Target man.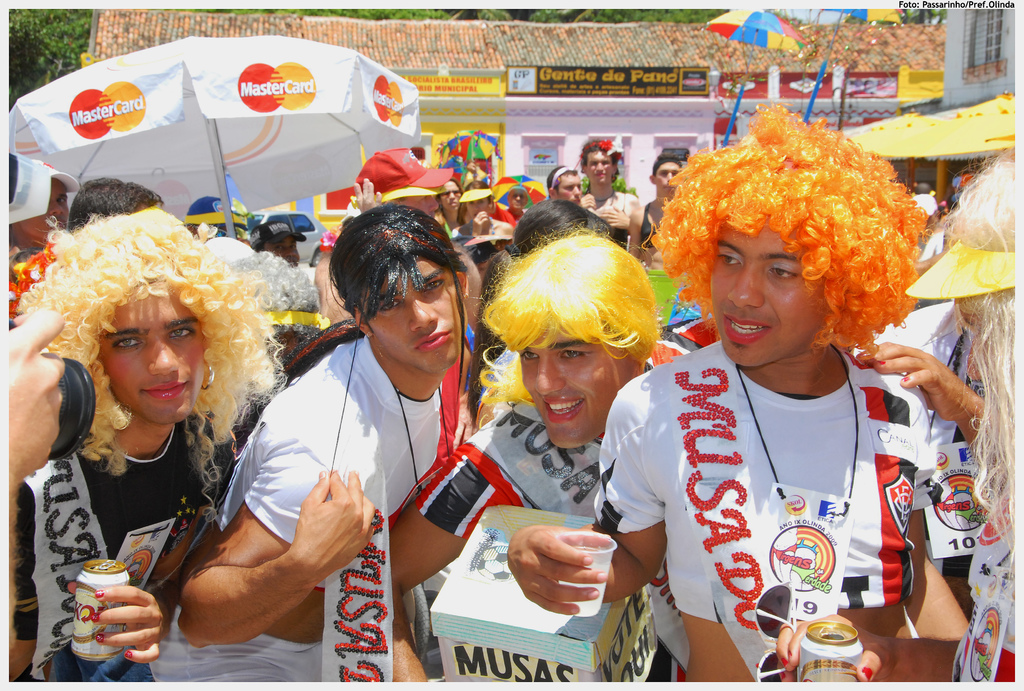
Target region: [left=627, top=153, right=685, bottom=274].
